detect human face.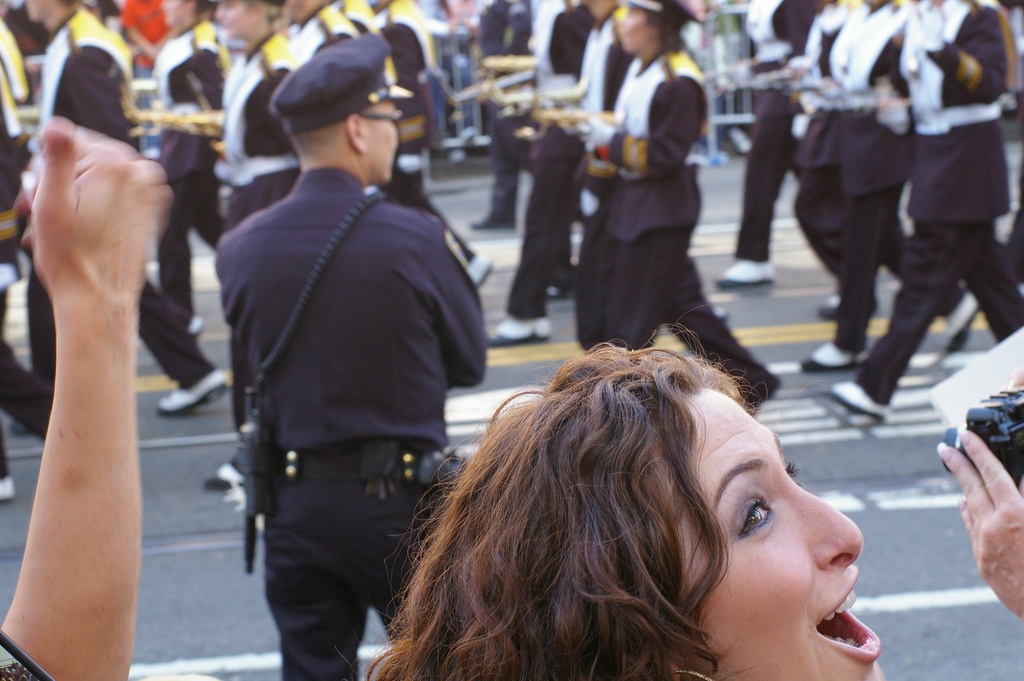
Detected at <bbox>214, 0, 250, 40</bbox>.
